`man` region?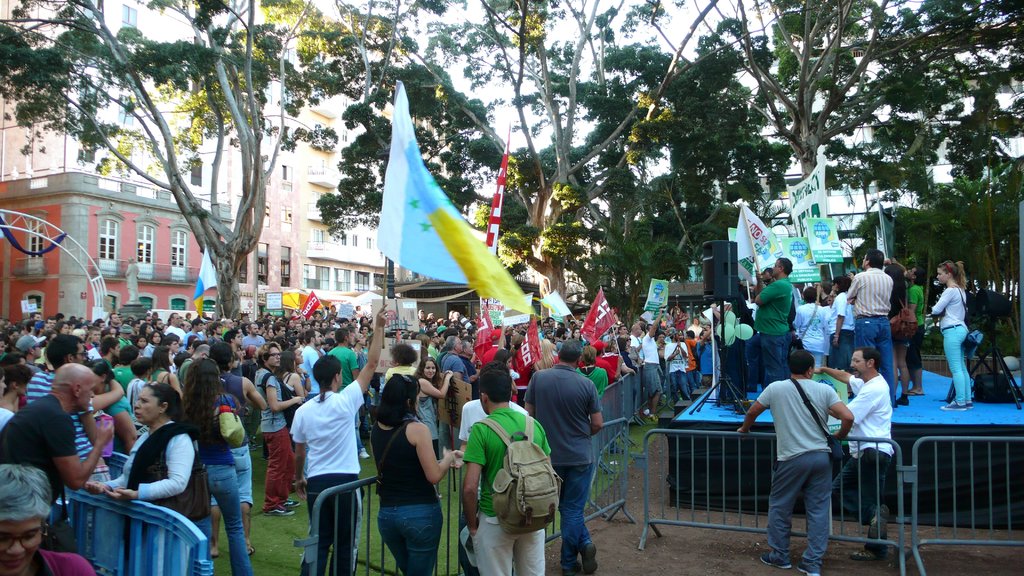
locate(522, 335, 611, 575)
